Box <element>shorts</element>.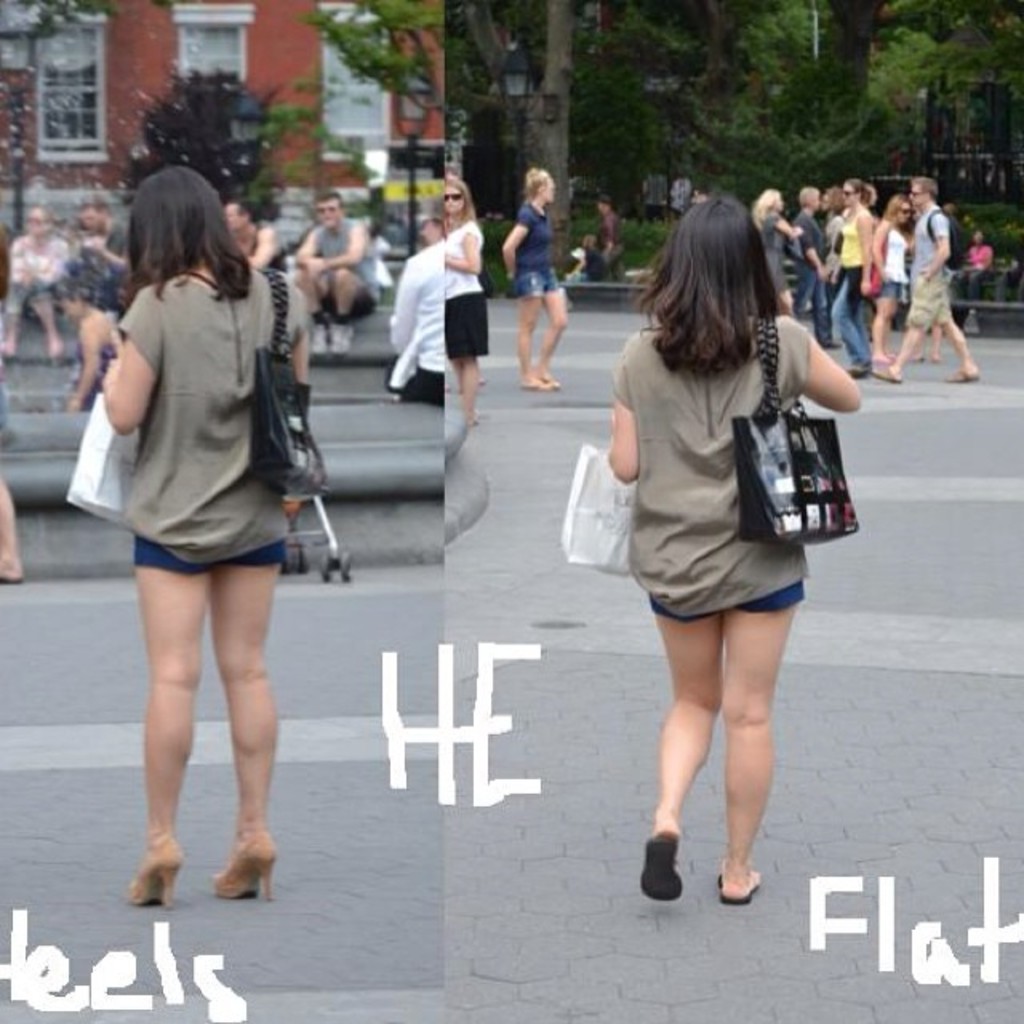
box=[507, 267, 560, 301].
